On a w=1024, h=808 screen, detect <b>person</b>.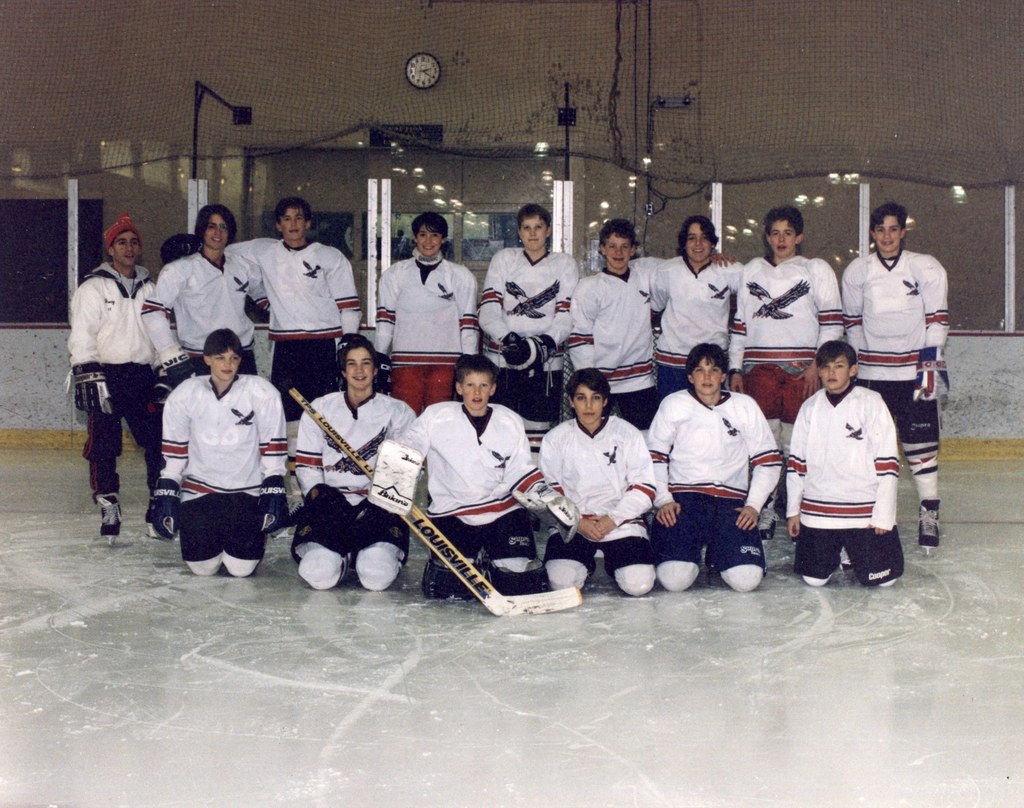
l=721, t=215, r=838, b=428.
